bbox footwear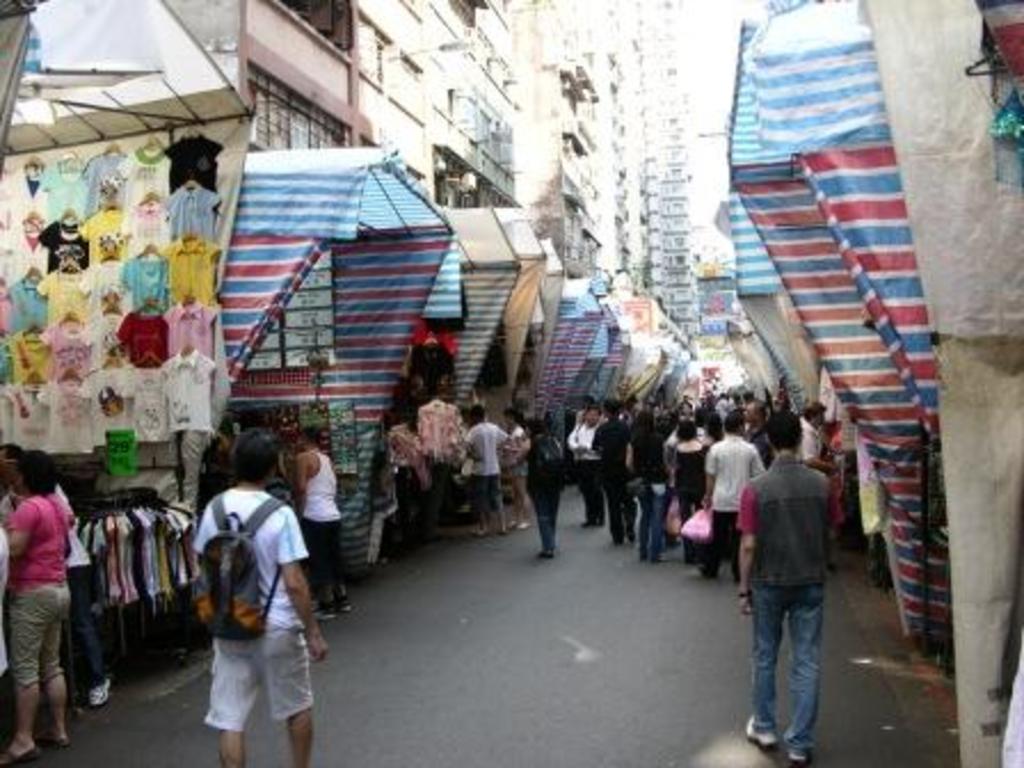
detection(87, 679, 114, 704)
